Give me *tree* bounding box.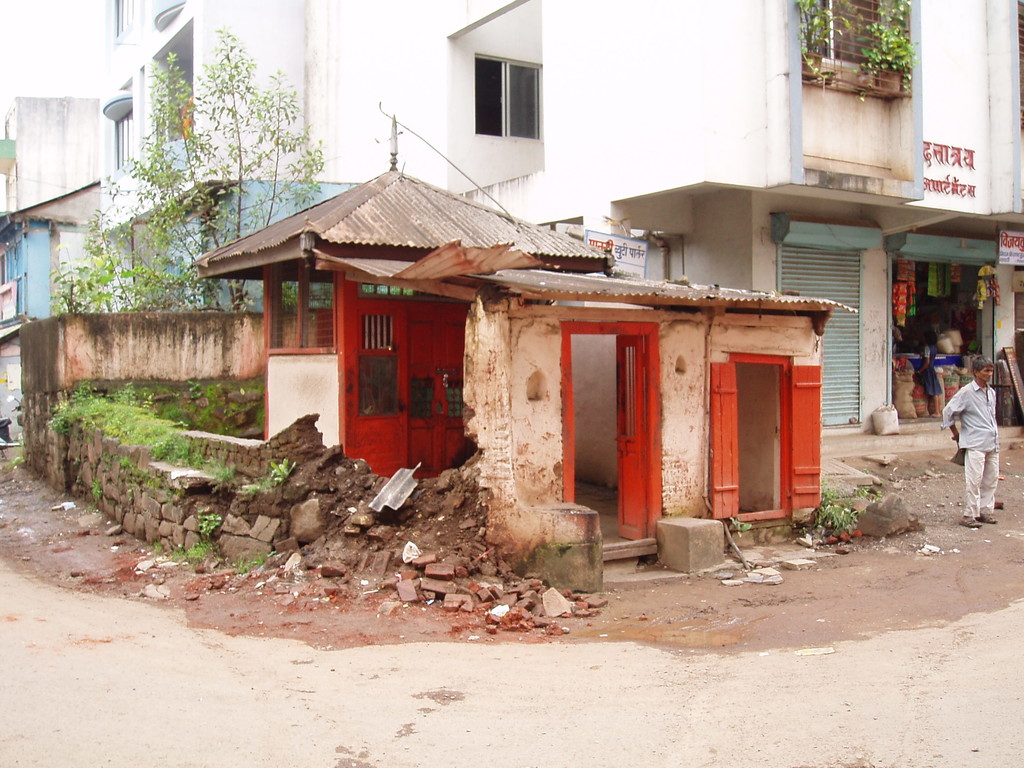
region(43, 29, 359, 316).
